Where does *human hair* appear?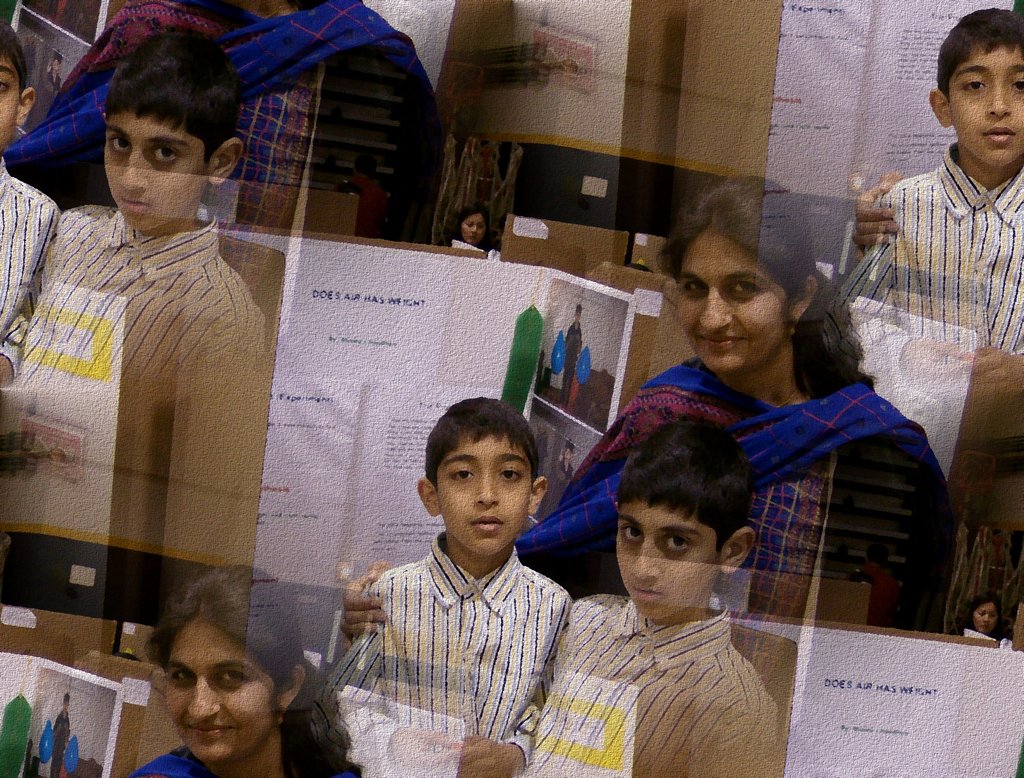
Appears at [98, 30, 236, 167].
